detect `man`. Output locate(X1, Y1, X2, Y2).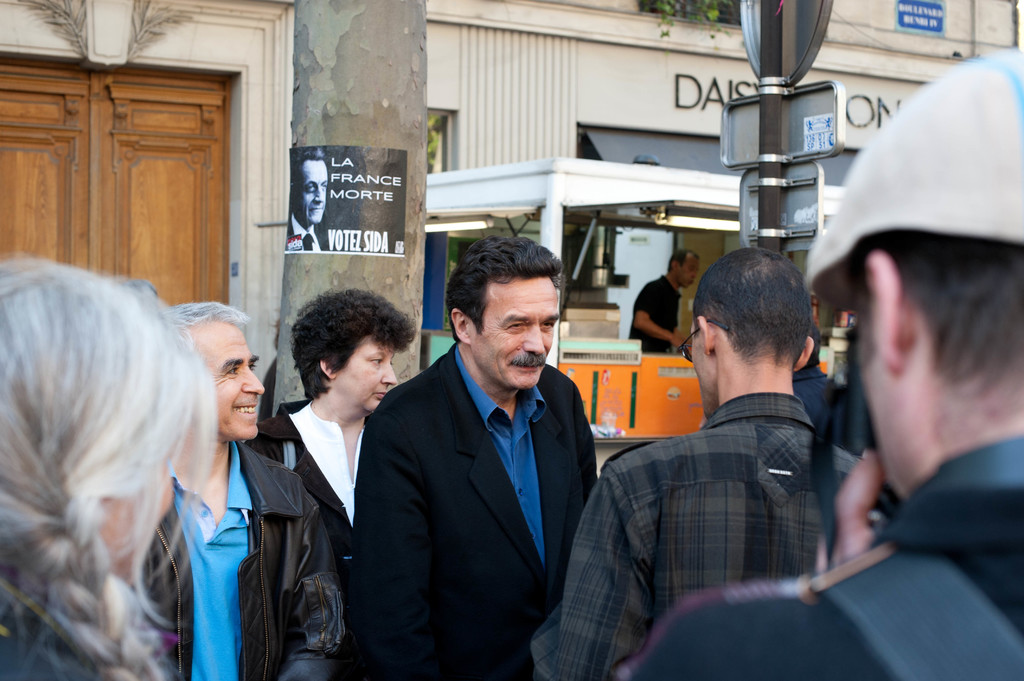
locate(140, 303, 340, 680).
